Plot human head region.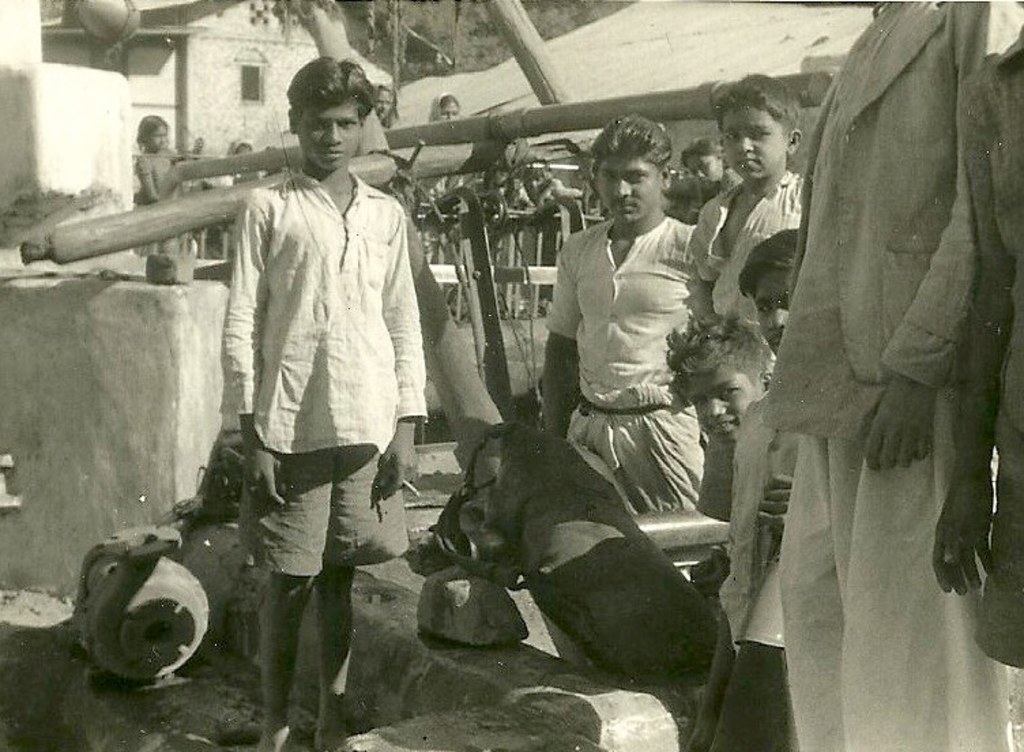
Plotted at crop(268, 53, 376, 161).
